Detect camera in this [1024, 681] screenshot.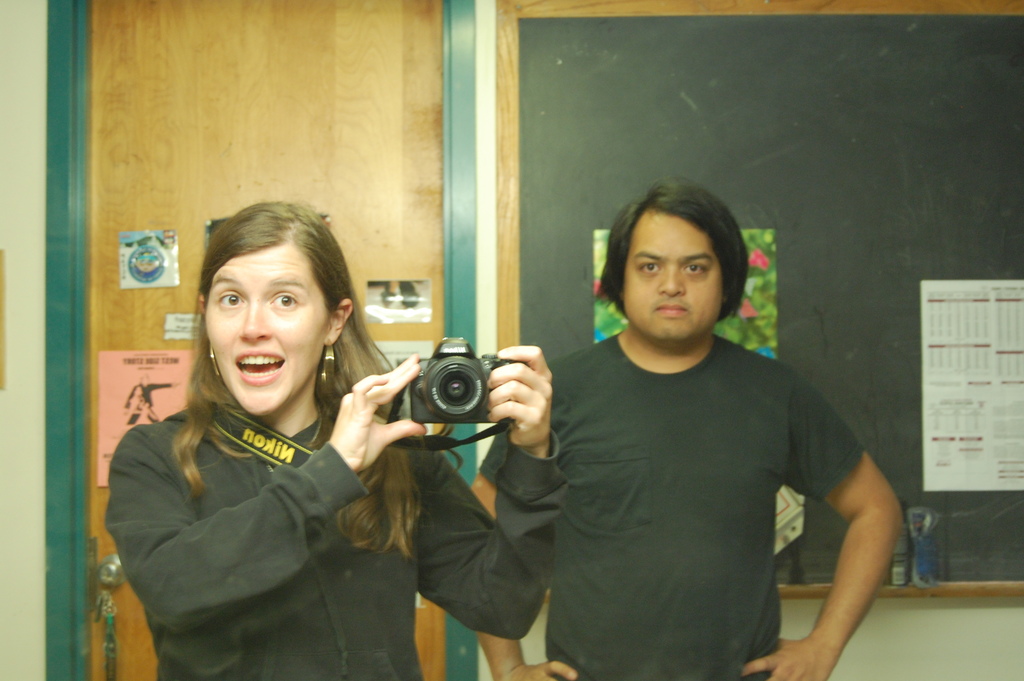
Detection: select_region(366, 345, 520, 443).
